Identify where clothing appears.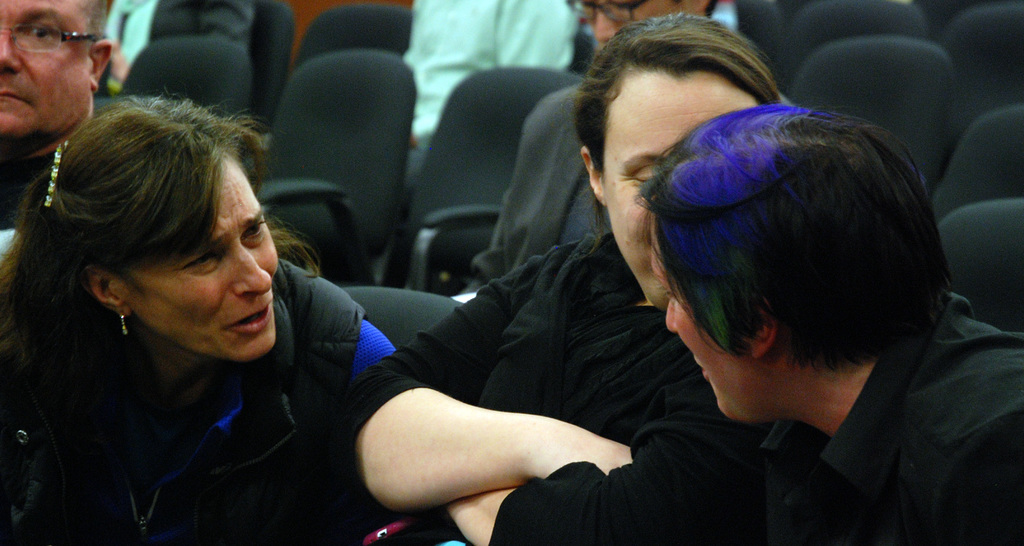
Appears at select_region(775, 268, 1023, 545).
